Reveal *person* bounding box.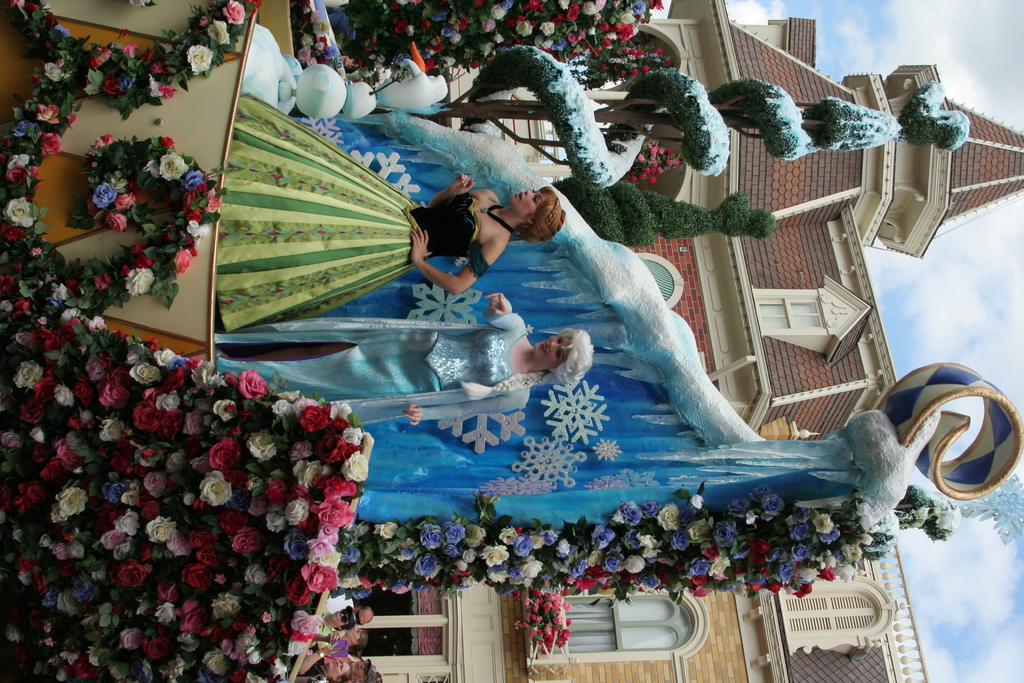
Revealed: rect(206, 289, 594, 427).
